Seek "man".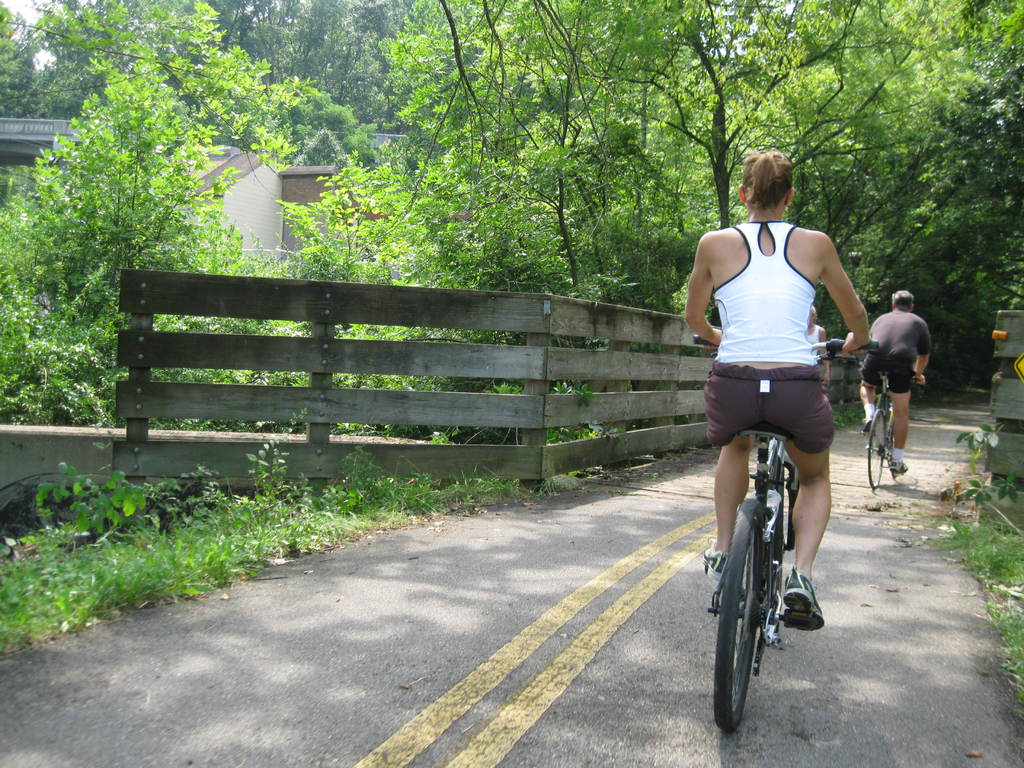
bbox(858, 286, 928, 484).
